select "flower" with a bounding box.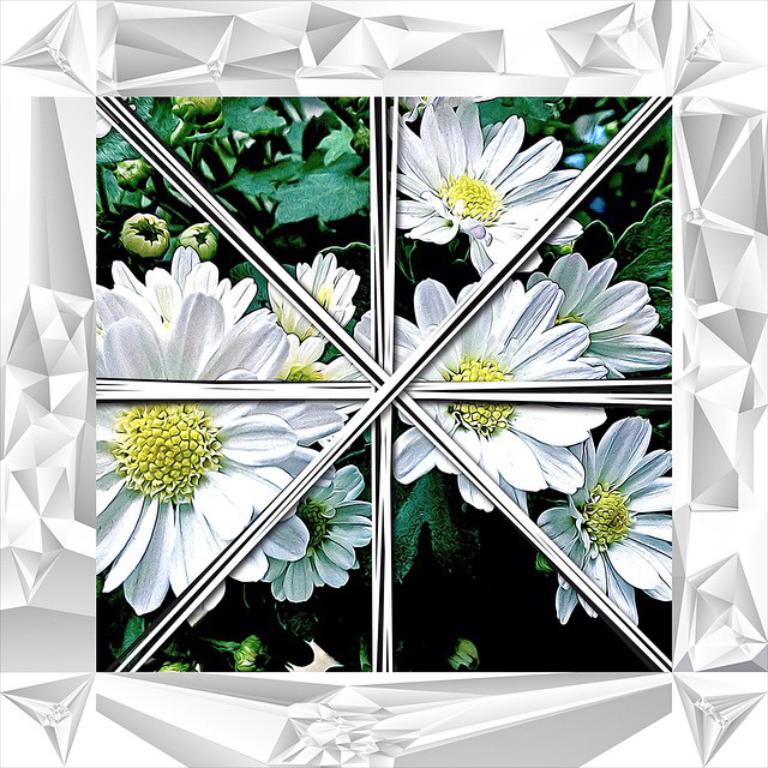
(x1=94, y1=404, x2=366, y2=619).
